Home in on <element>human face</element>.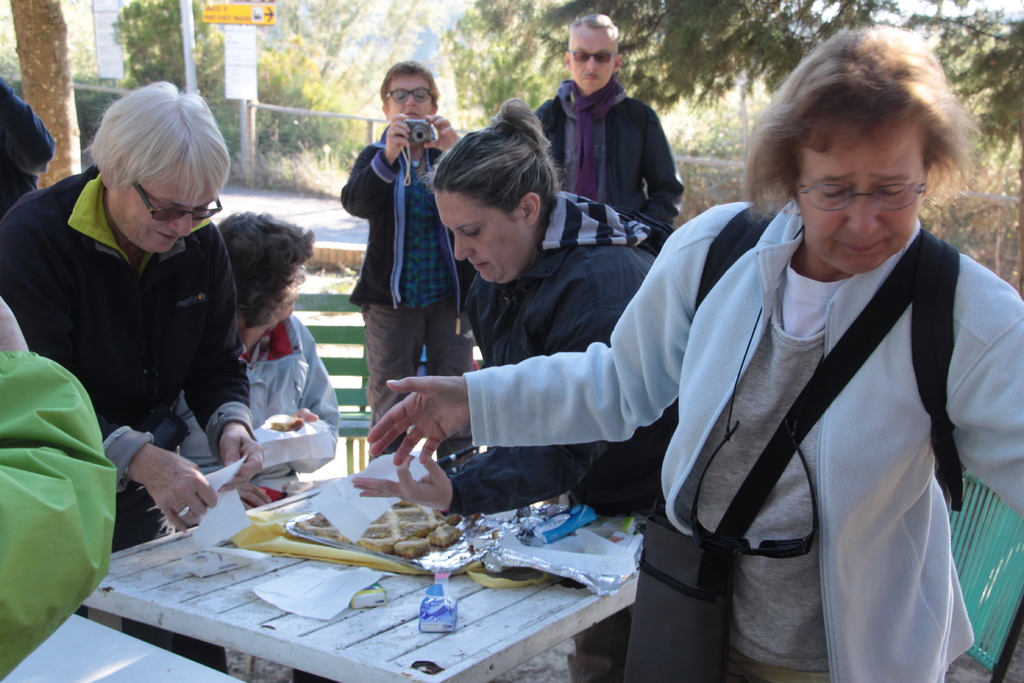
Homed in at (left=388, top=77, right=430, bottom=126).
